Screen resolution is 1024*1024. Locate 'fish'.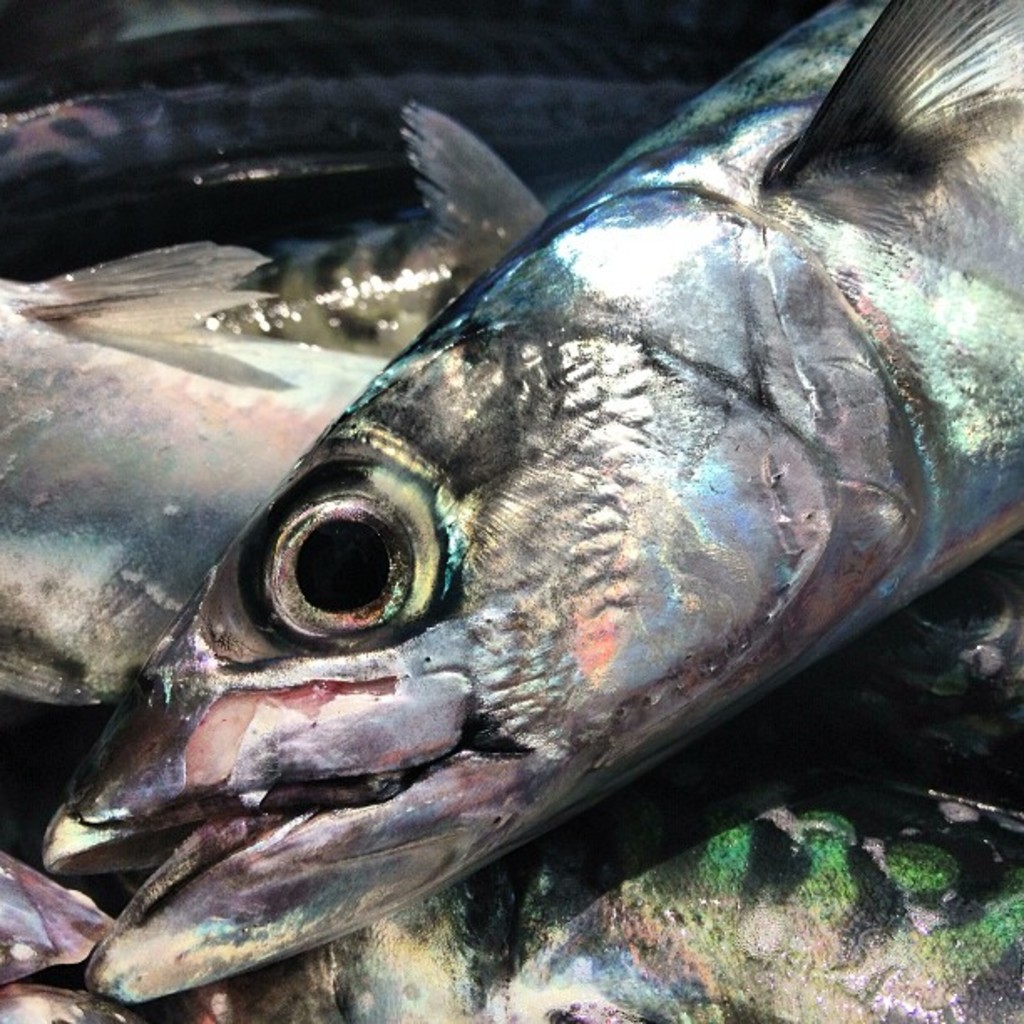
(0, 857, 109, 991).
